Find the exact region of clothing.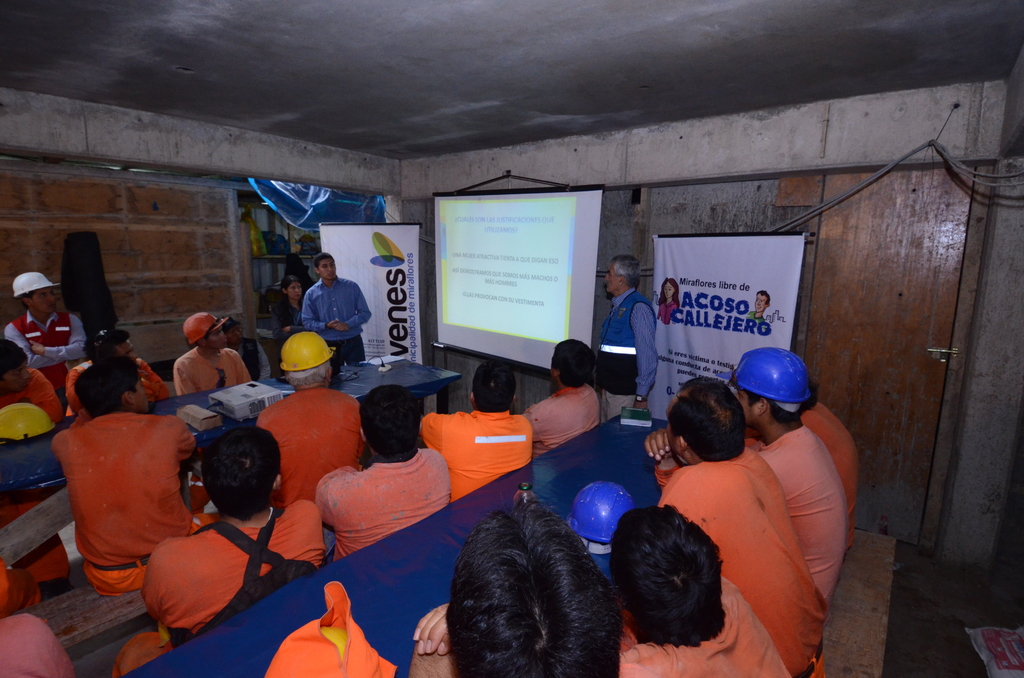
Exact region: Rect(390, 415, 534, 490).
